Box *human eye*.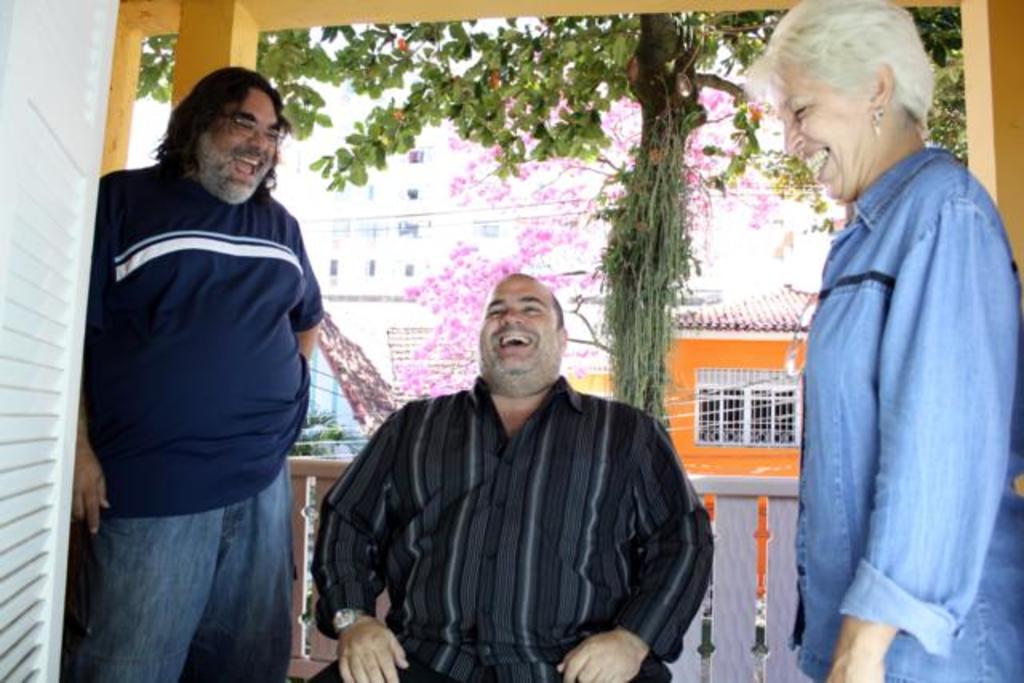
[266,128,278,144].
